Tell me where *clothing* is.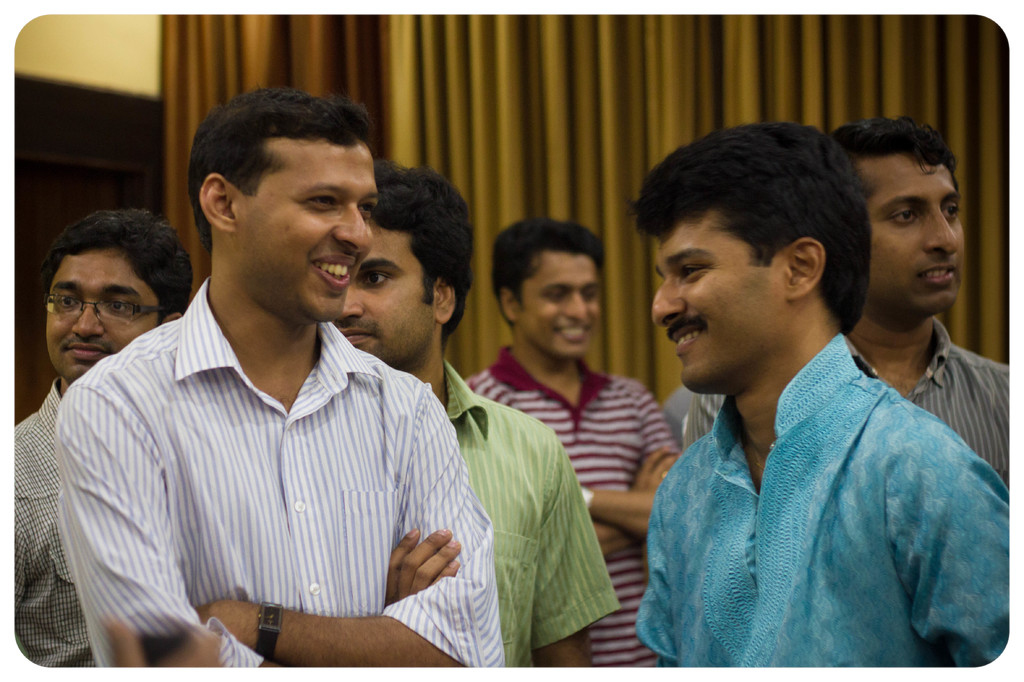
*clothing* is at <region>676, 316, 1008, 491</region>.
